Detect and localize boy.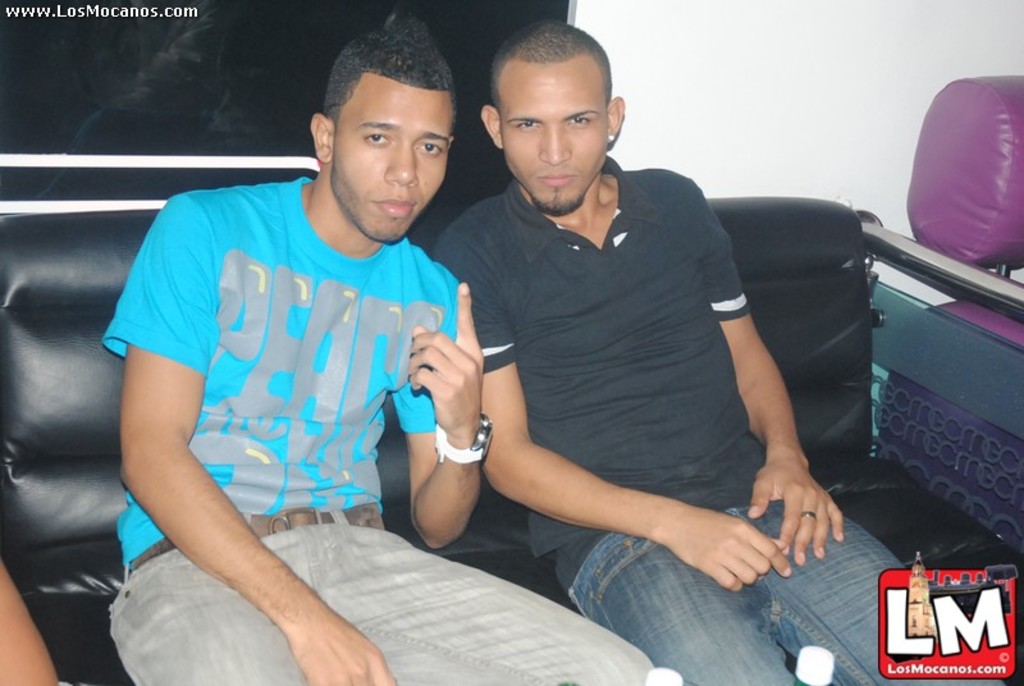
Localized at [left=428, top=23, right=1010, bottom=685].
